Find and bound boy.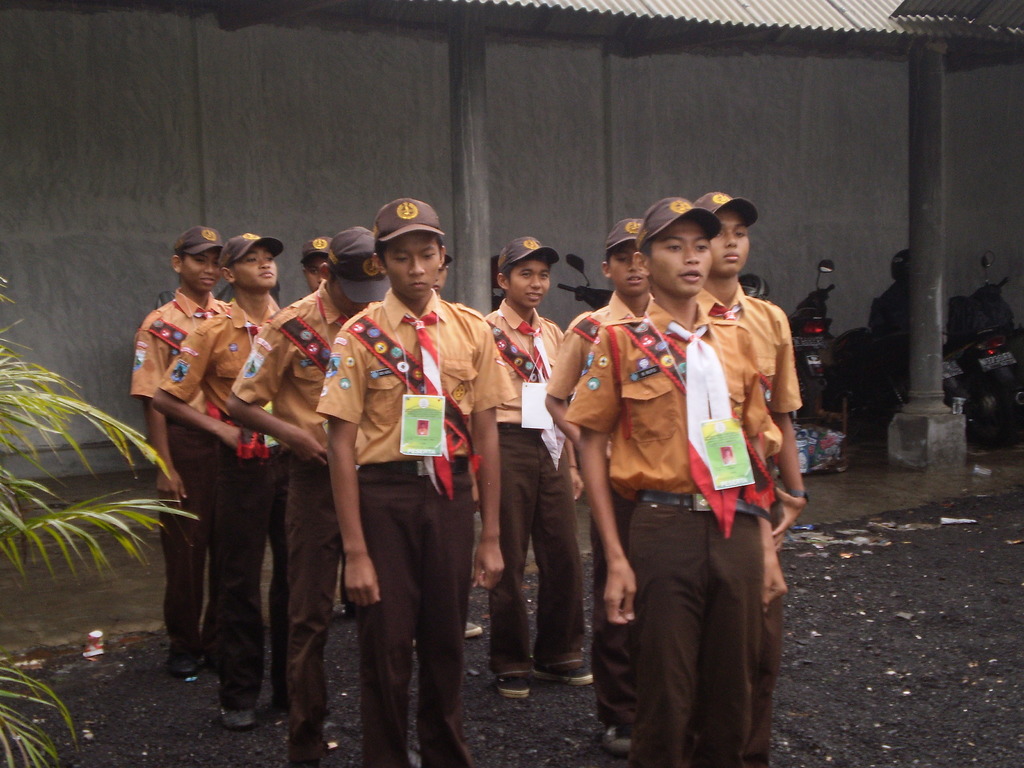
Bound: Rect(309, 189, 520, 767).
